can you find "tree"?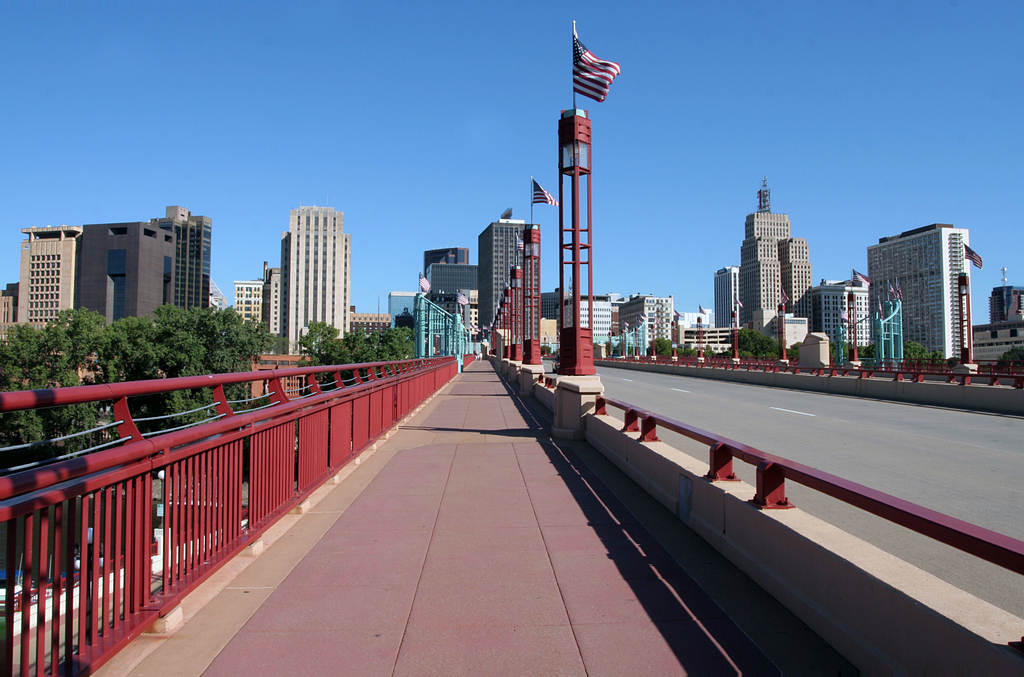
Yes, bounding box: [left=593, top=339, right=616, bottom=359].
